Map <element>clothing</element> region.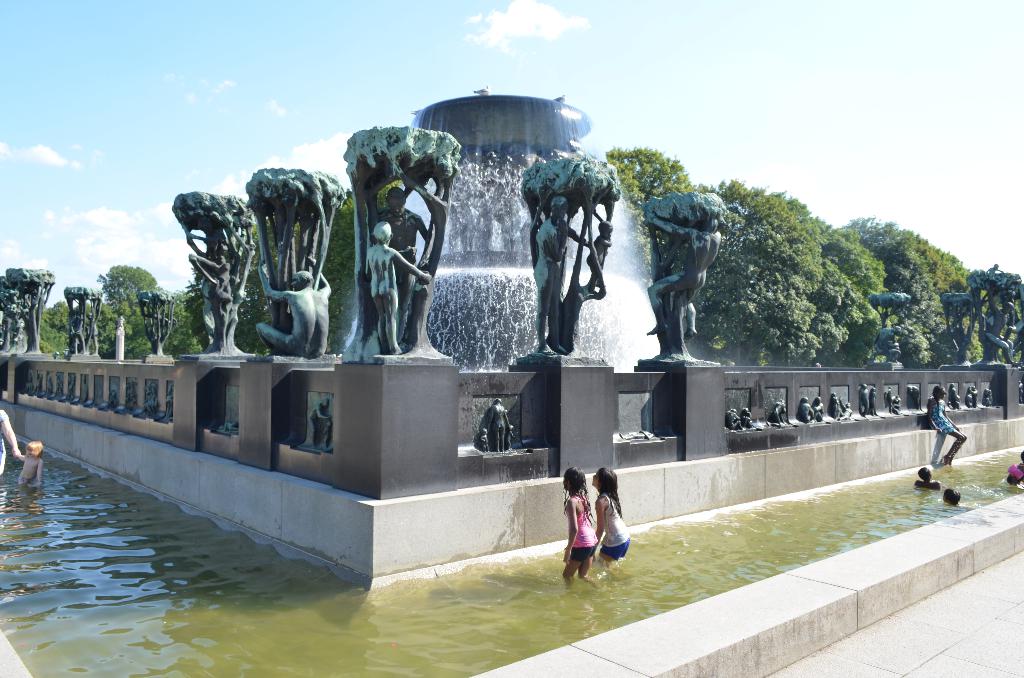
Mapped to 550, 478, 614, 579.
